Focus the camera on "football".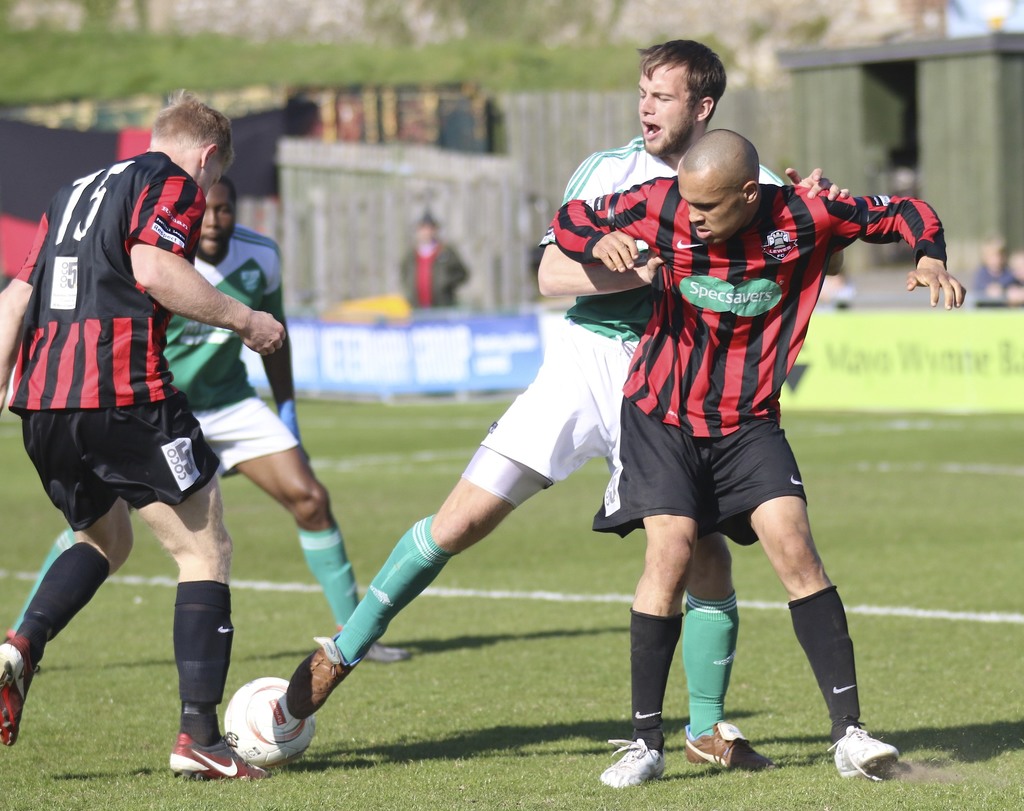
Focus region: [x1=221, y1=673, x2=317, y2=768].
